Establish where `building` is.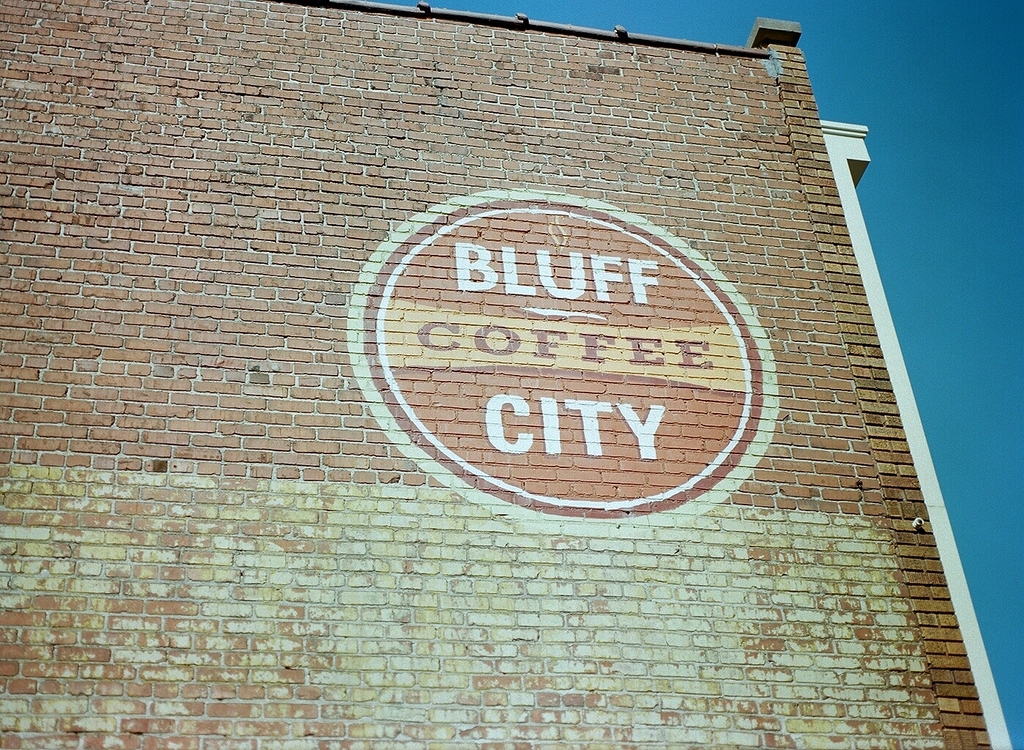
Established at x1=0, y1=0, x2=1015, y2=749.
